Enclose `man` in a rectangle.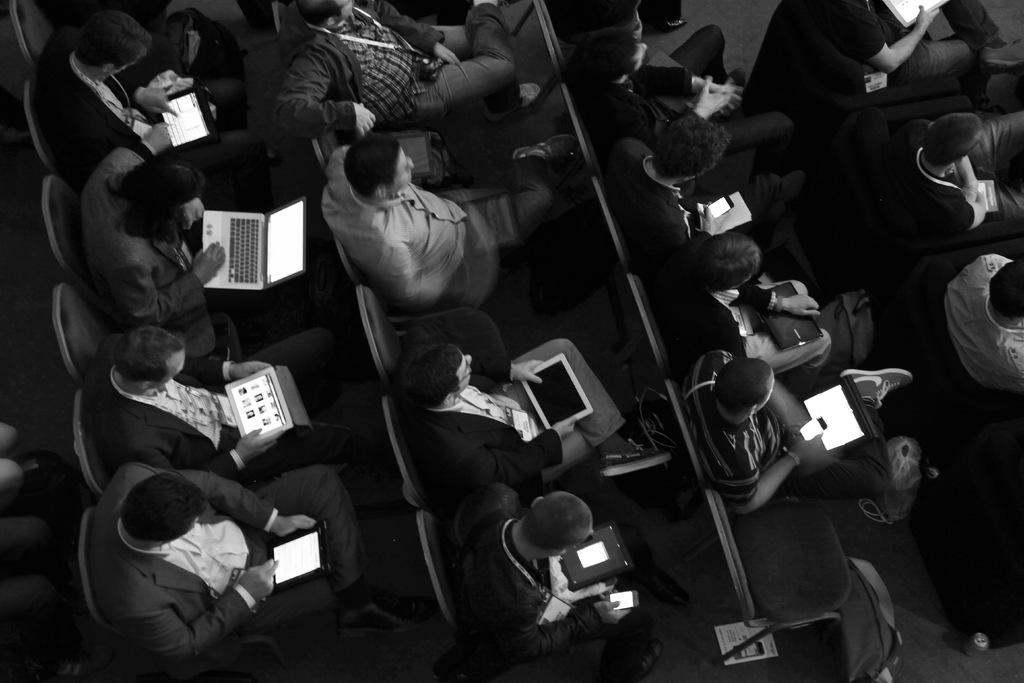
650 233 831 386.
